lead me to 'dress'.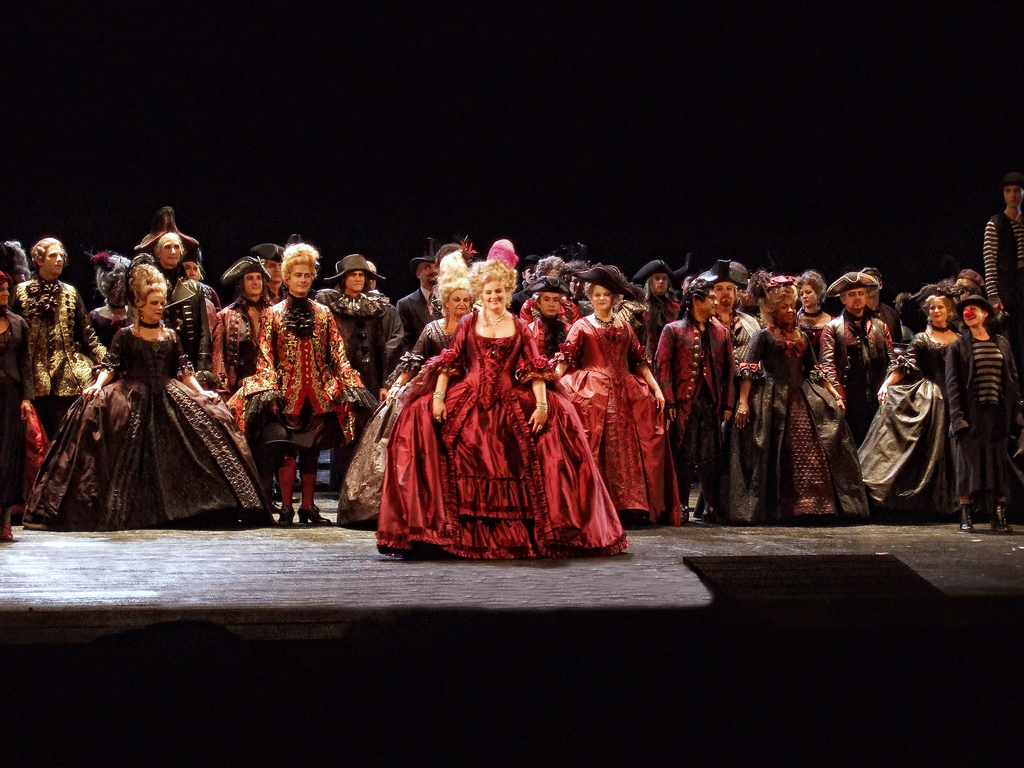
Lead to 381, 308, 627, 562.
